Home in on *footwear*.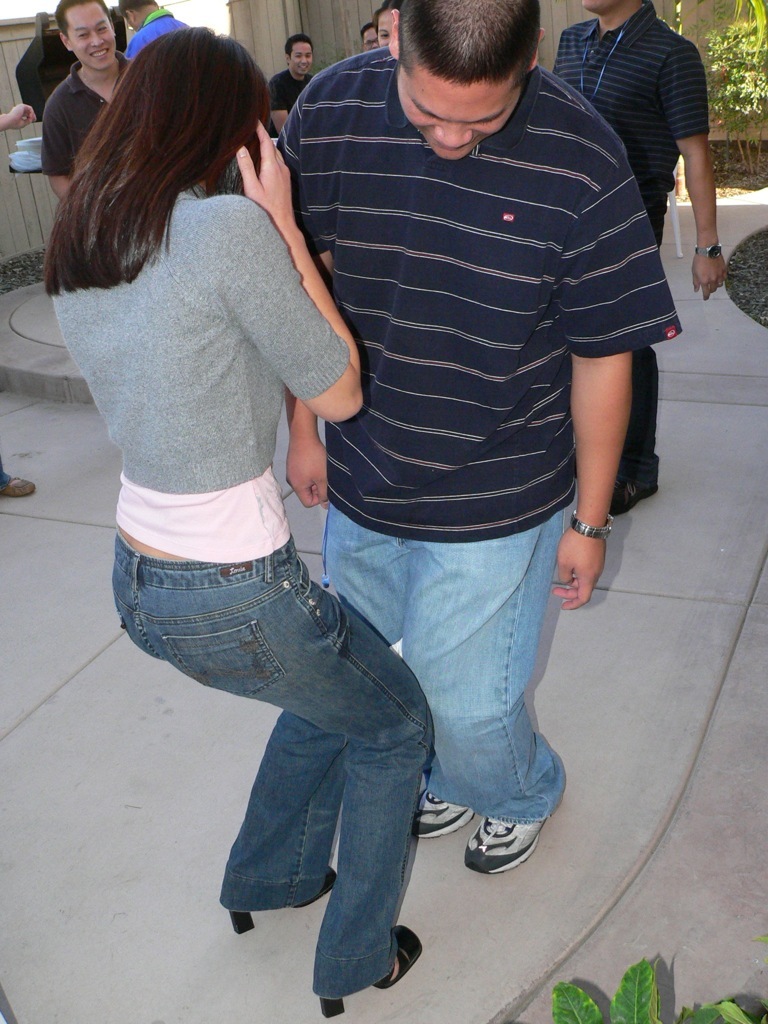
Homed in at pyautogui.locateOnScreen(321, 923, 420, 1016).
